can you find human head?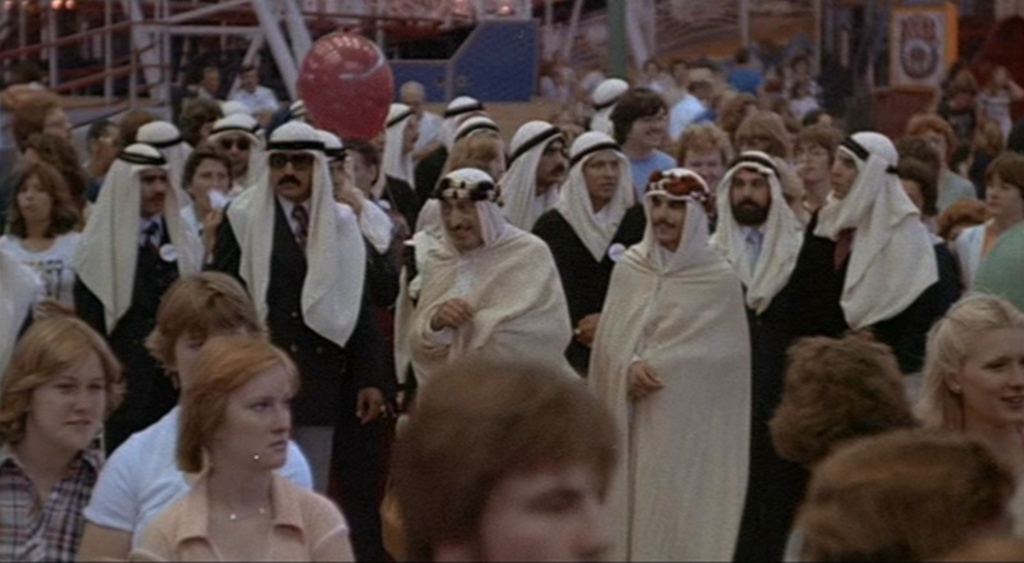
Yes, bounding box: [644, 168, 712, 243].
